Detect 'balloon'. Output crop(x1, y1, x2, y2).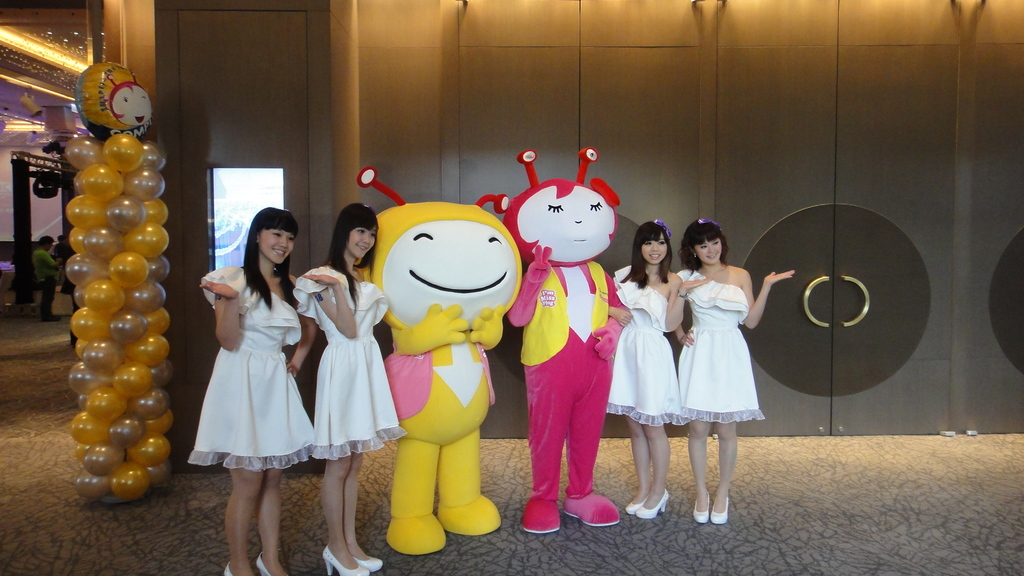
crop(86, 277, 125, 316).
